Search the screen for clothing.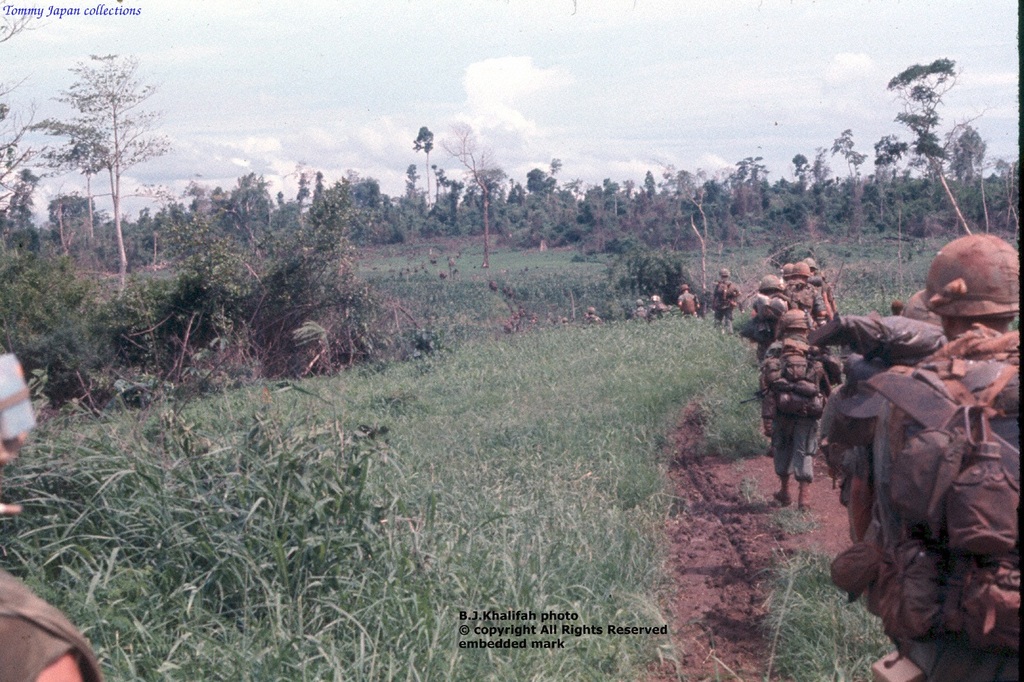
Found at detection(778, 280, 826, 324).
